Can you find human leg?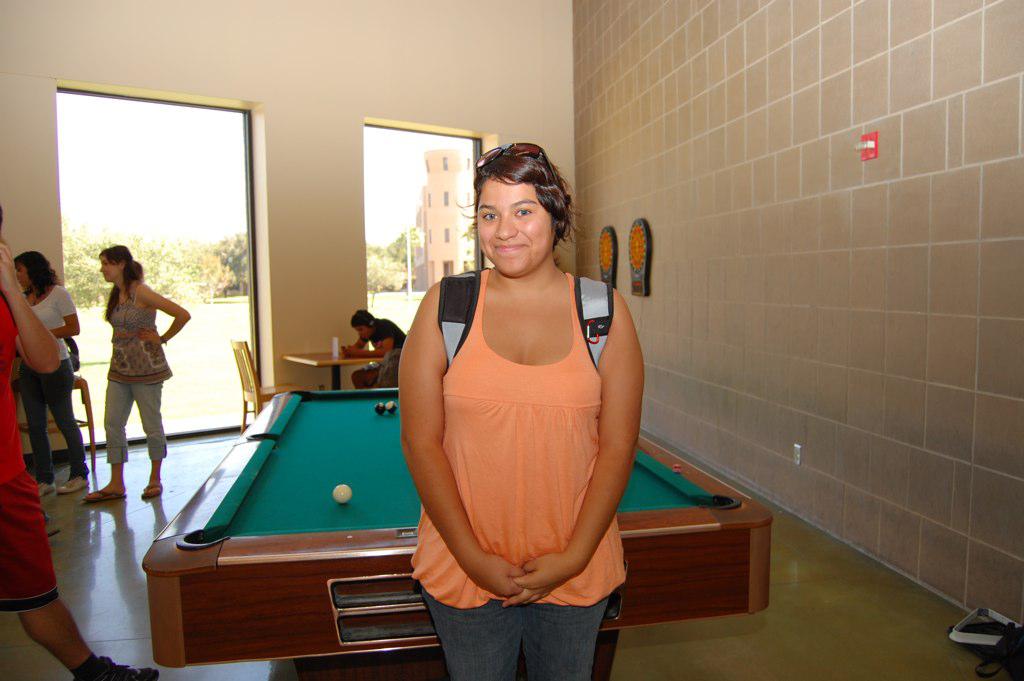
Yes, bounding box: 5,474,157,676.
